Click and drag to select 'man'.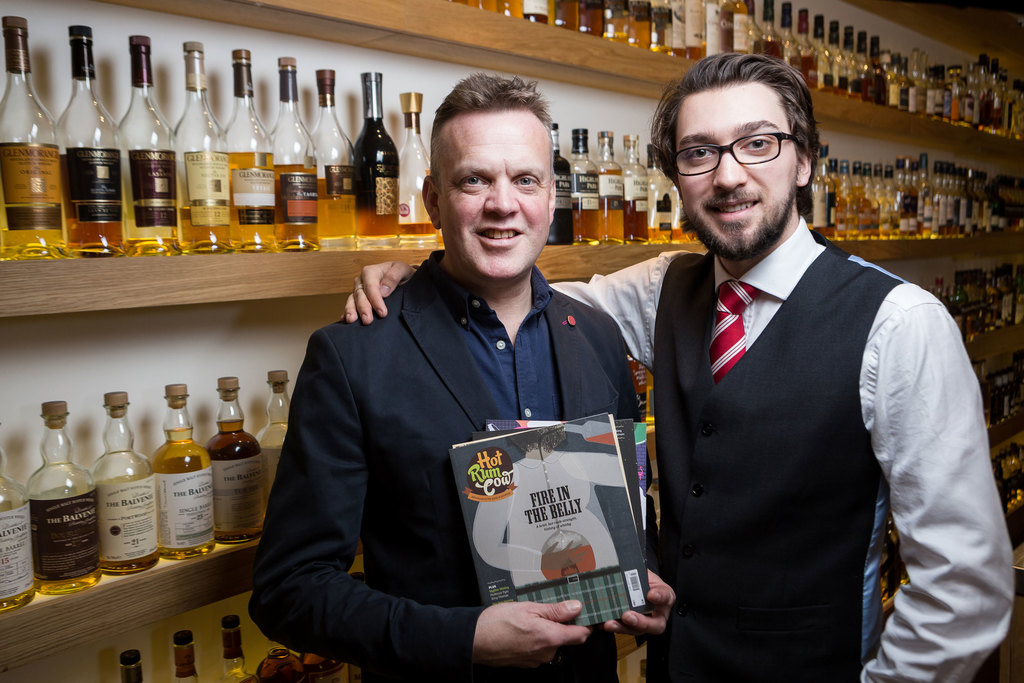
Selection: (244,69,676,682).
